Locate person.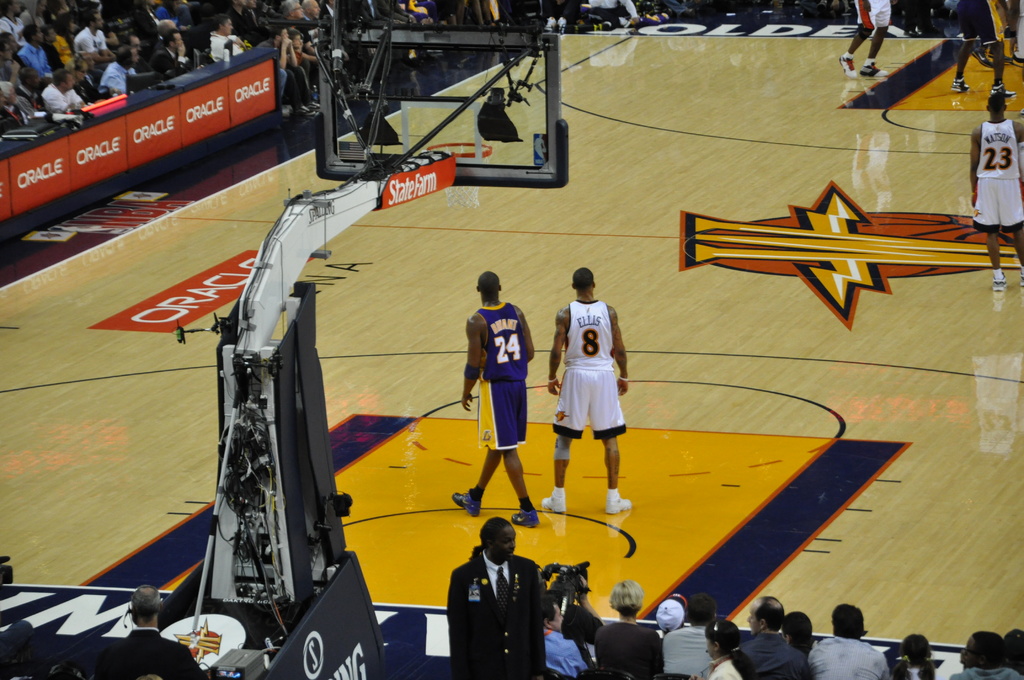
Bounding box: (451, 270, 544, 526).
